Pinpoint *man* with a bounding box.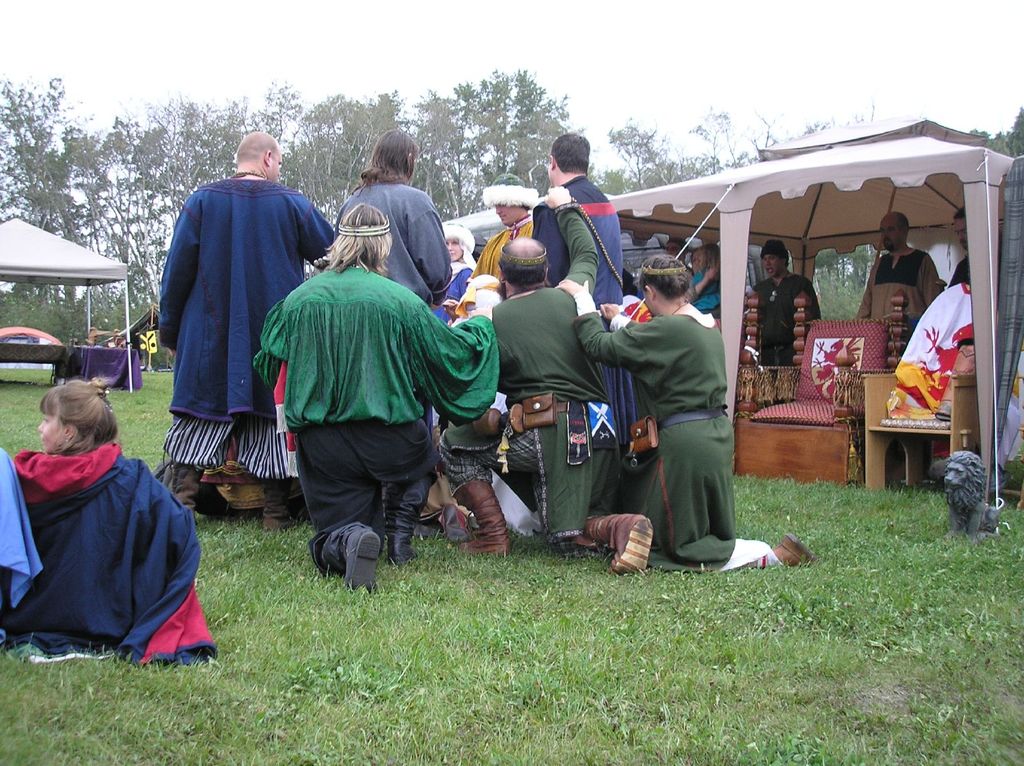
crop(750, 238, 822, 369).
